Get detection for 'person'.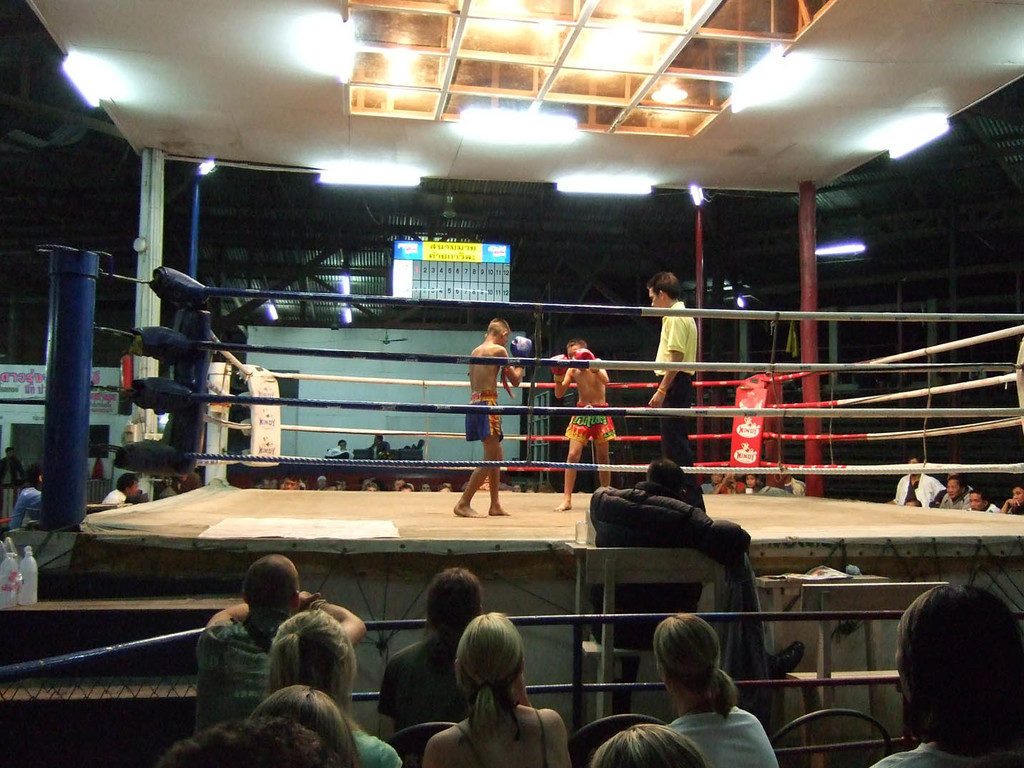
Detection: [437,480,458,498].
